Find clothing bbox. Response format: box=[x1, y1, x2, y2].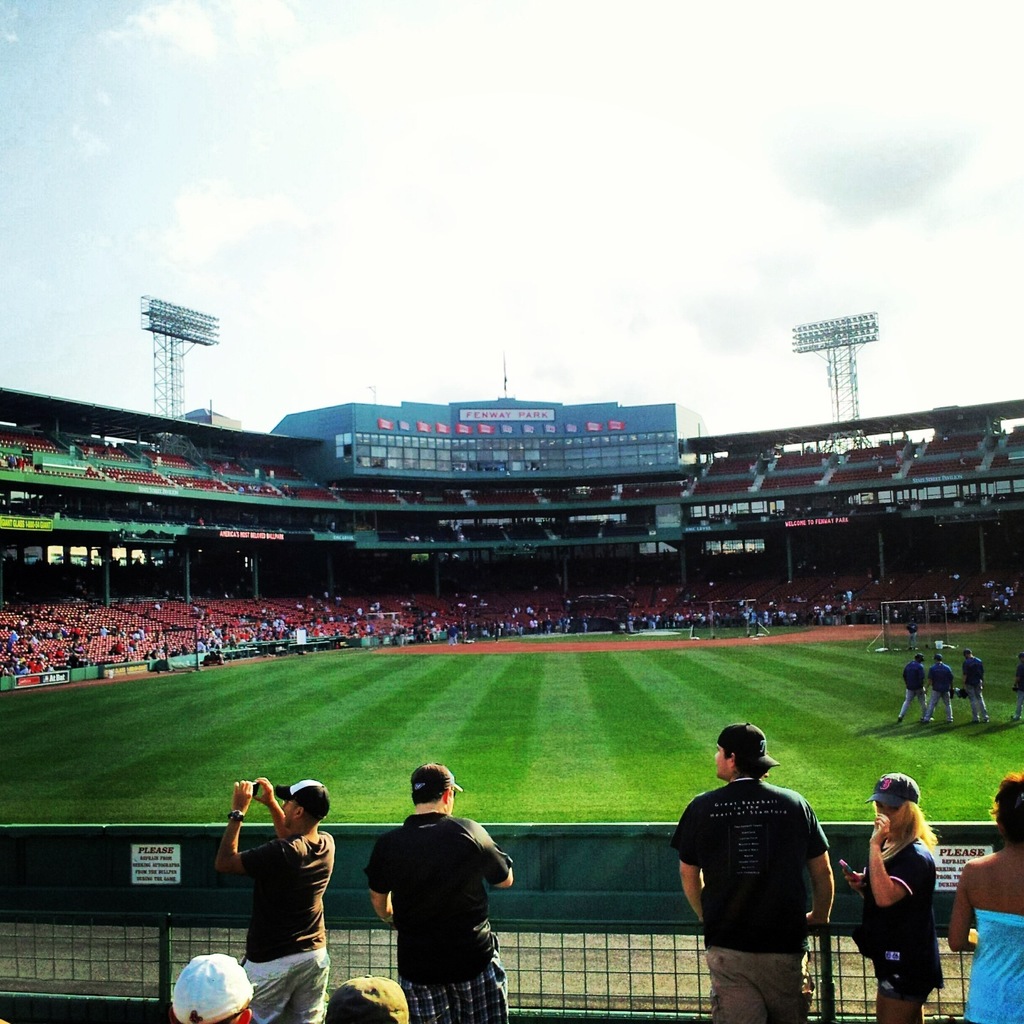
box=[1012, 658, 1023, 723].
